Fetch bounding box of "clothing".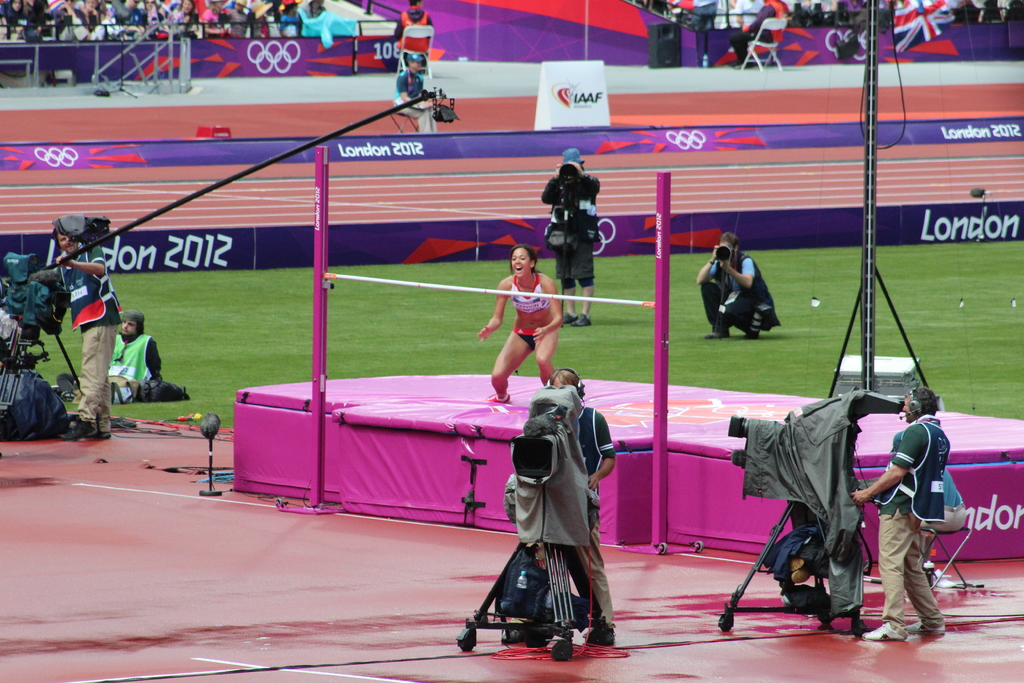
Bbox: 511:389:627:642.
